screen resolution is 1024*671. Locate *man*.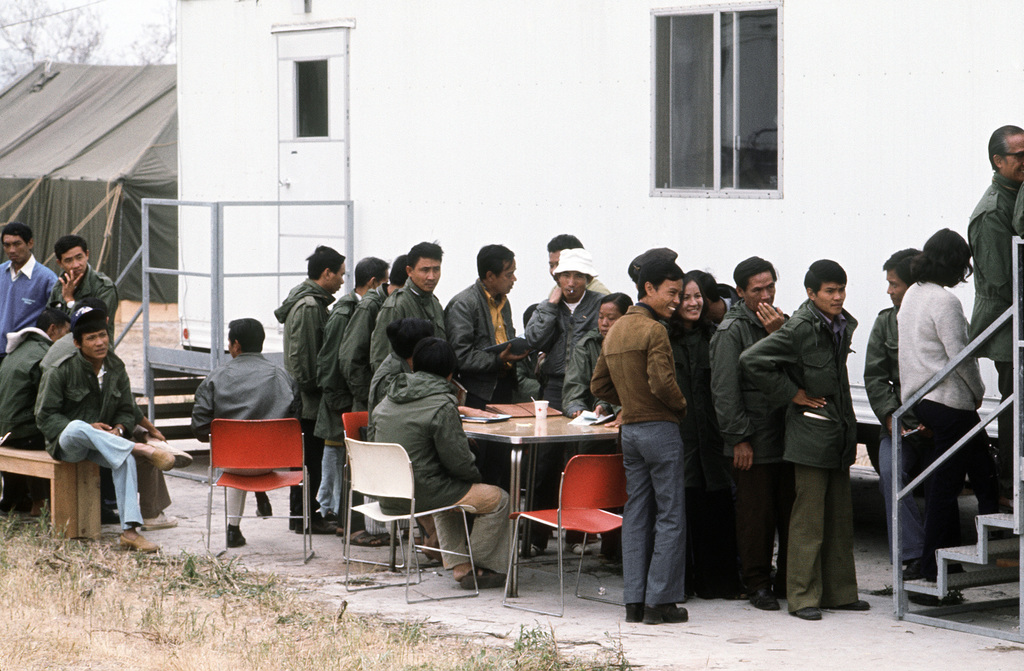
315:253:388:540.
